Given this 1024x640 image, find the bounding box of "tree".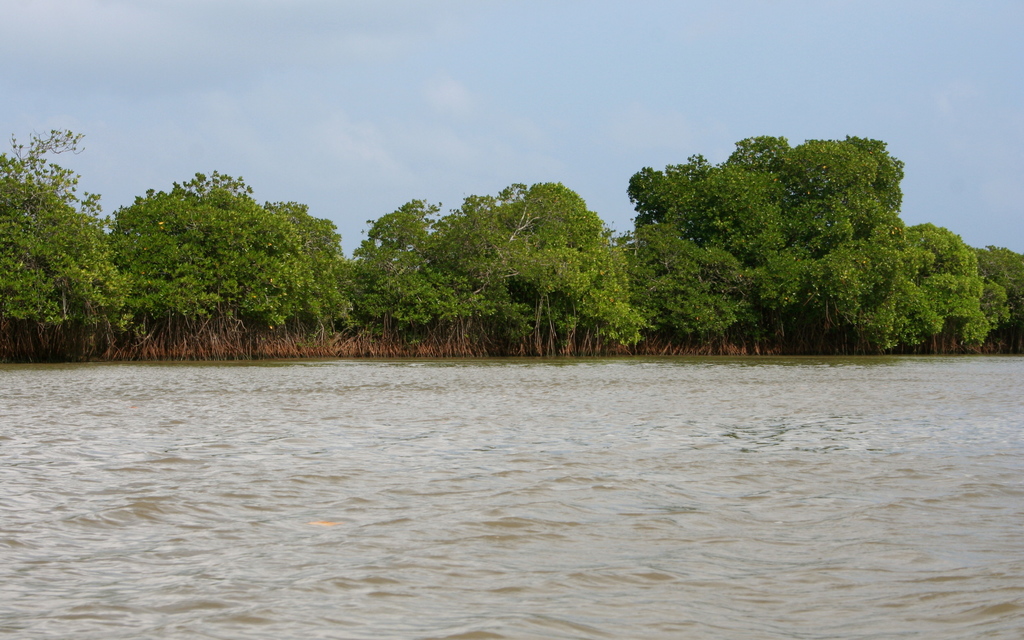
bbox(56, 149, 352, 351).
